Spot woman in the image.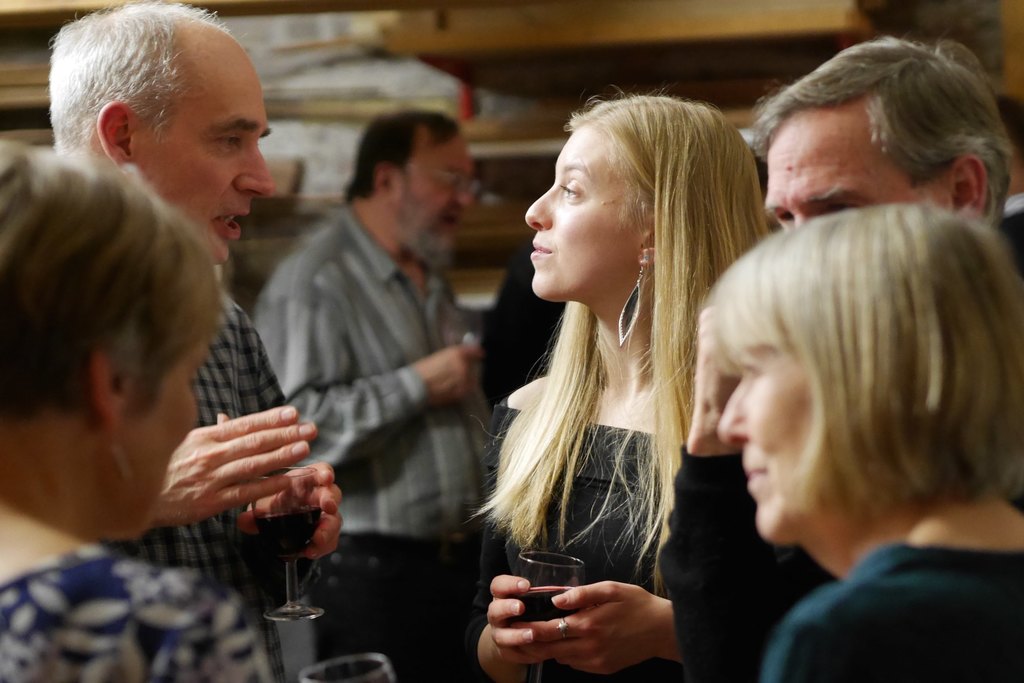
woman found at x1=461 y1=98 x2=765 y2=665.
